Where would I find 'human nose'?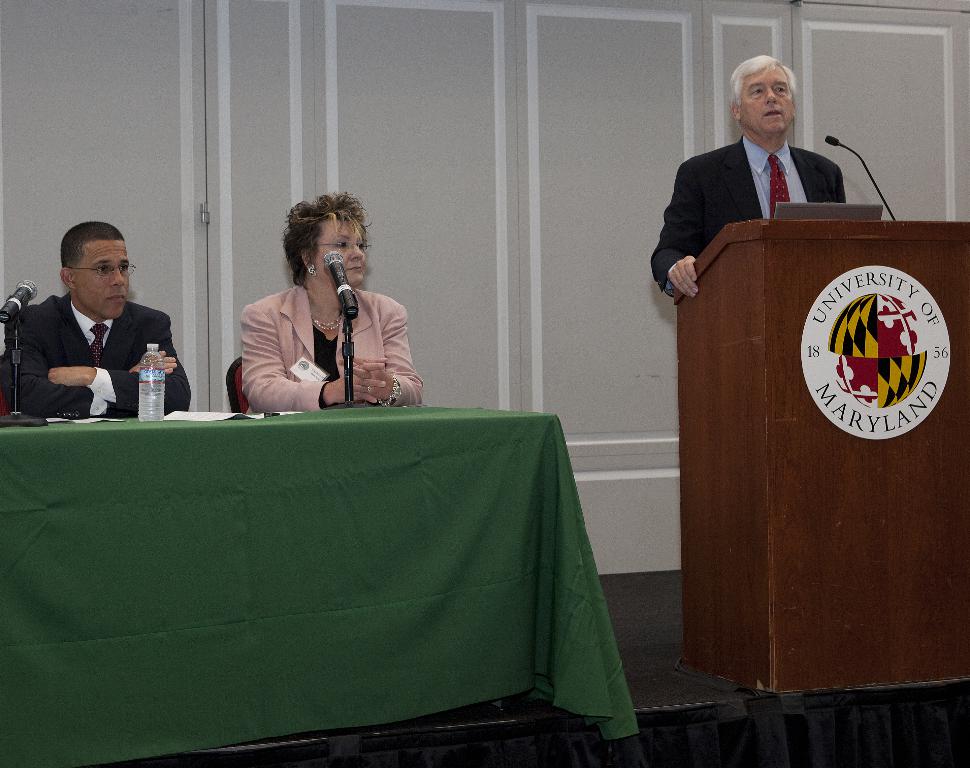
At <bbox>111, 269, 124, 287</bbox>.
